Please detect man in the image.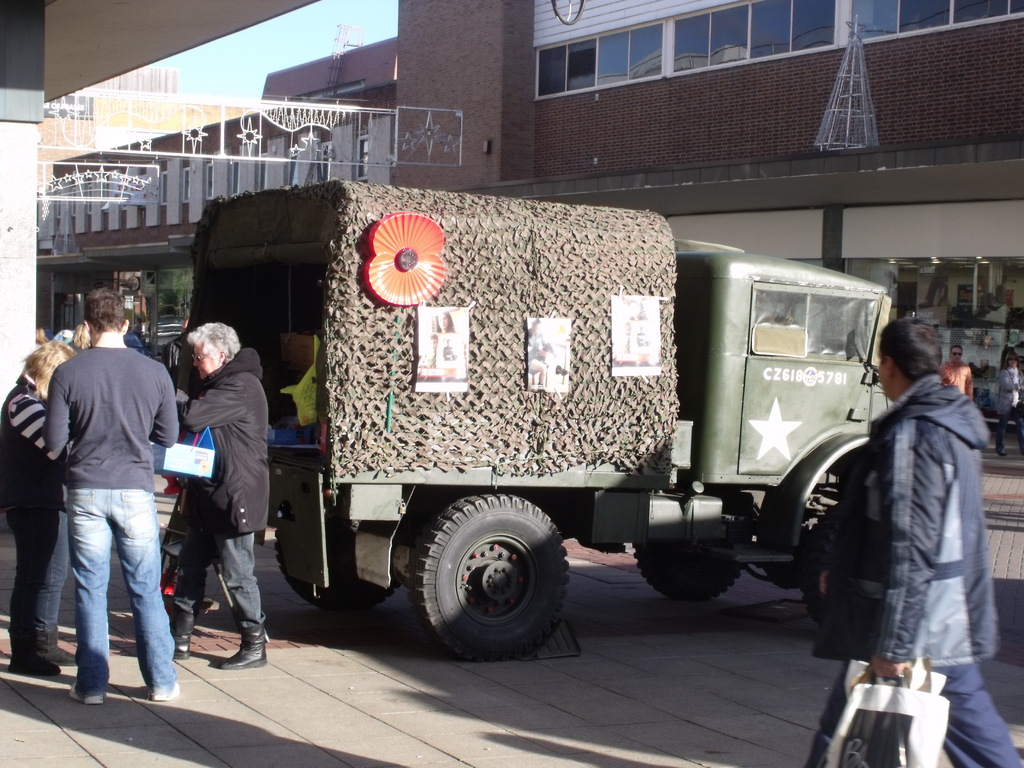
box(936, 337, 975, 399).
